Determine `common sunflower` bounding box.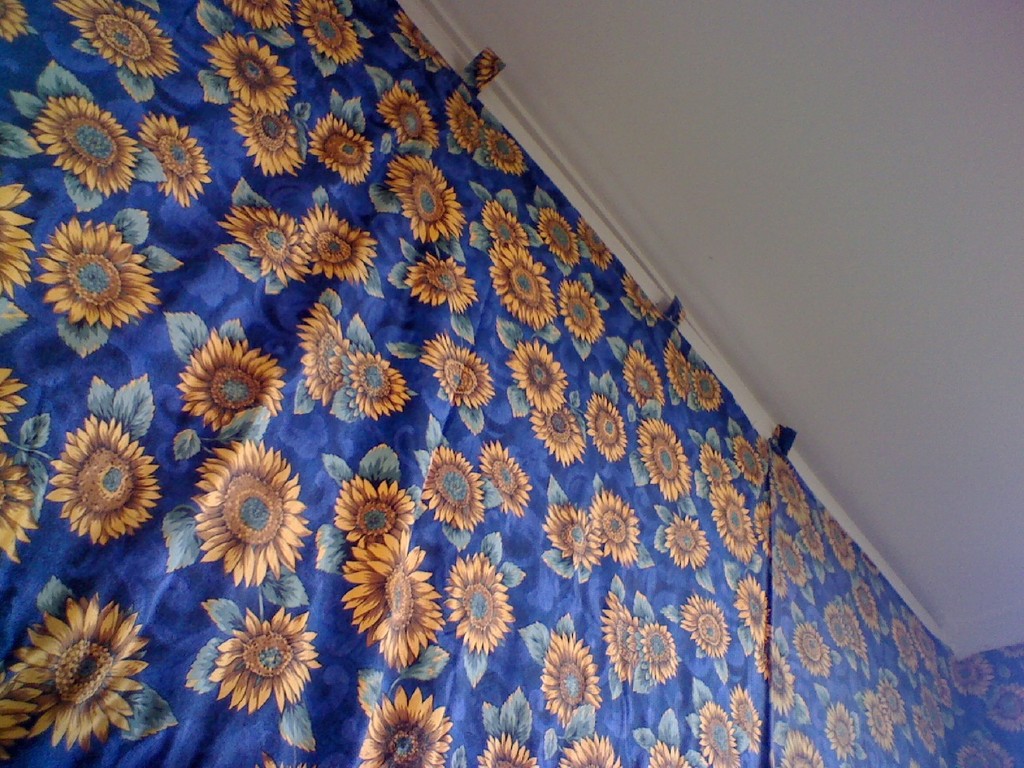
Determined: crop(451, 544, 511, 656).
